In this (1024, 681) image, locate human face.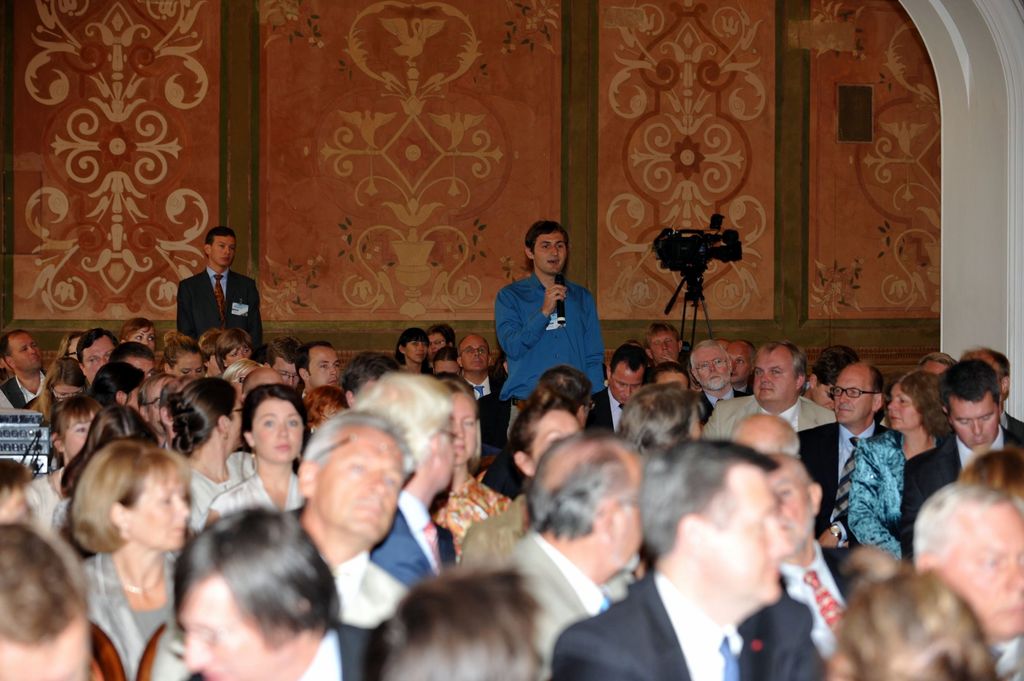
Bounding box: bbox(536, 230, 569, 273).
